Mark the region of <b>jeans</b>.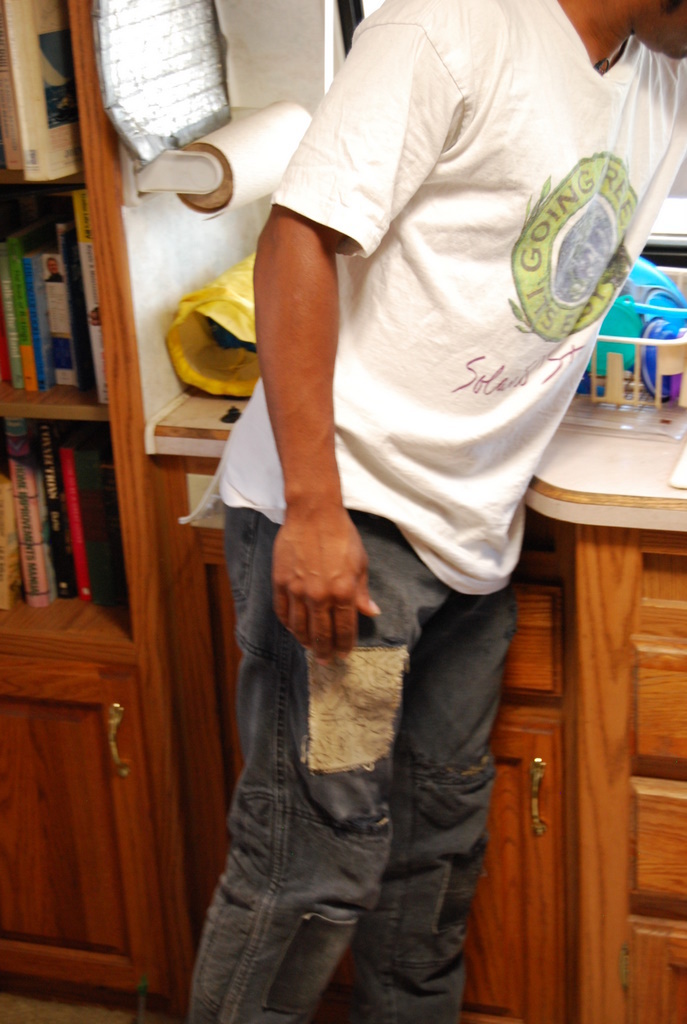
Region: locate(179, 589, 503, 1019).
